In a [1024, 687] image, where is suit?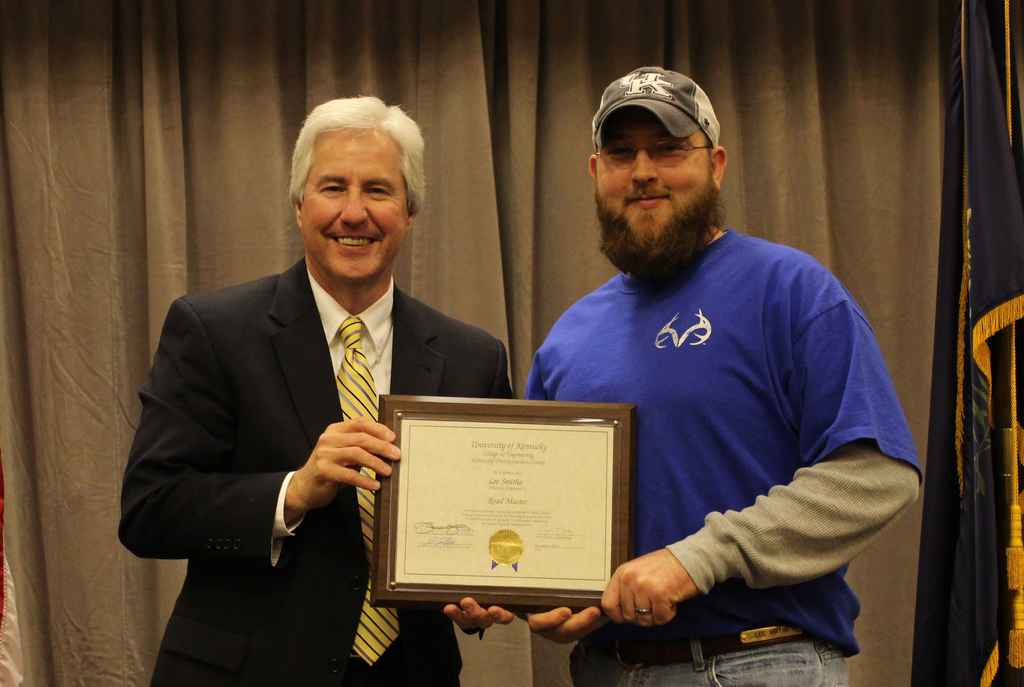
<box>141,137,495,630</box>.
